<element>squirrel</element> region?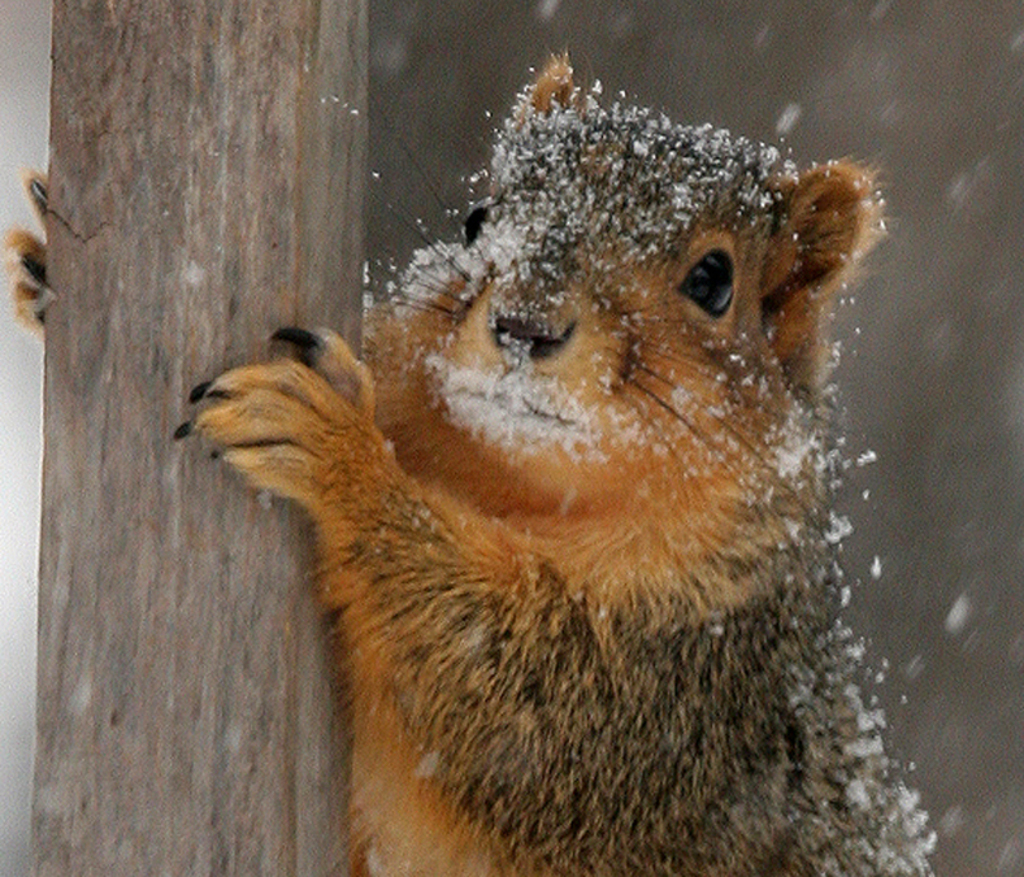
(left=0, top=51, right=934, bottom=876)
